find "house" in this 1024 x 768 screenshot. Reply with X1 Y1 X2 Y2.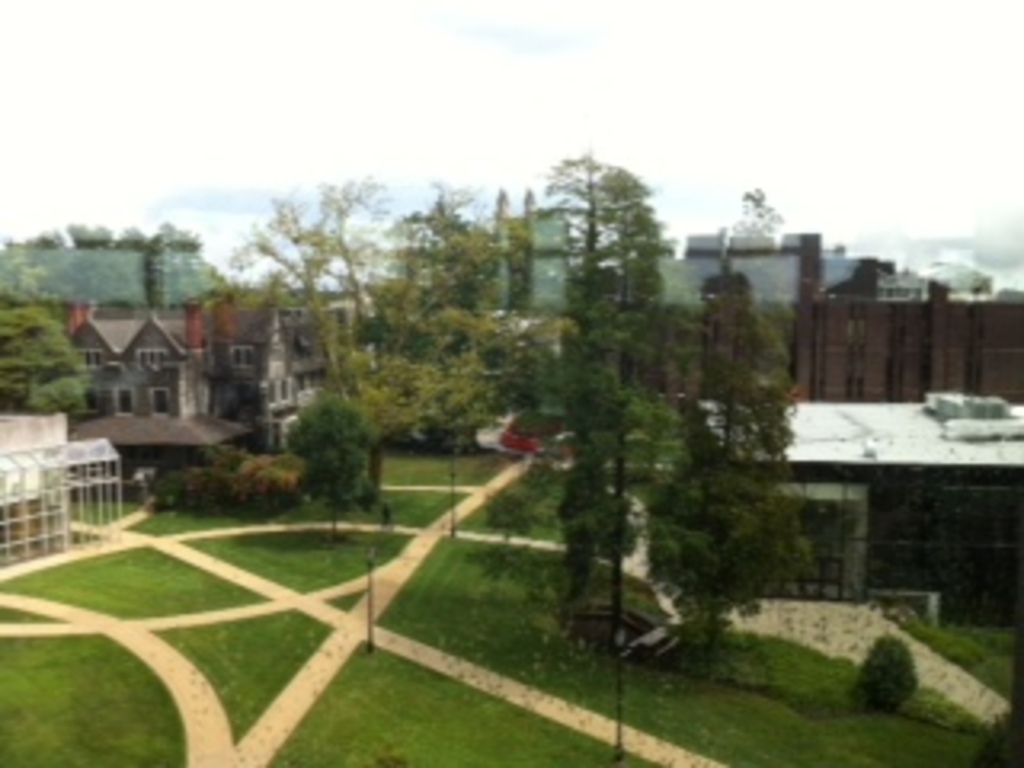
640 403 1021 627.
